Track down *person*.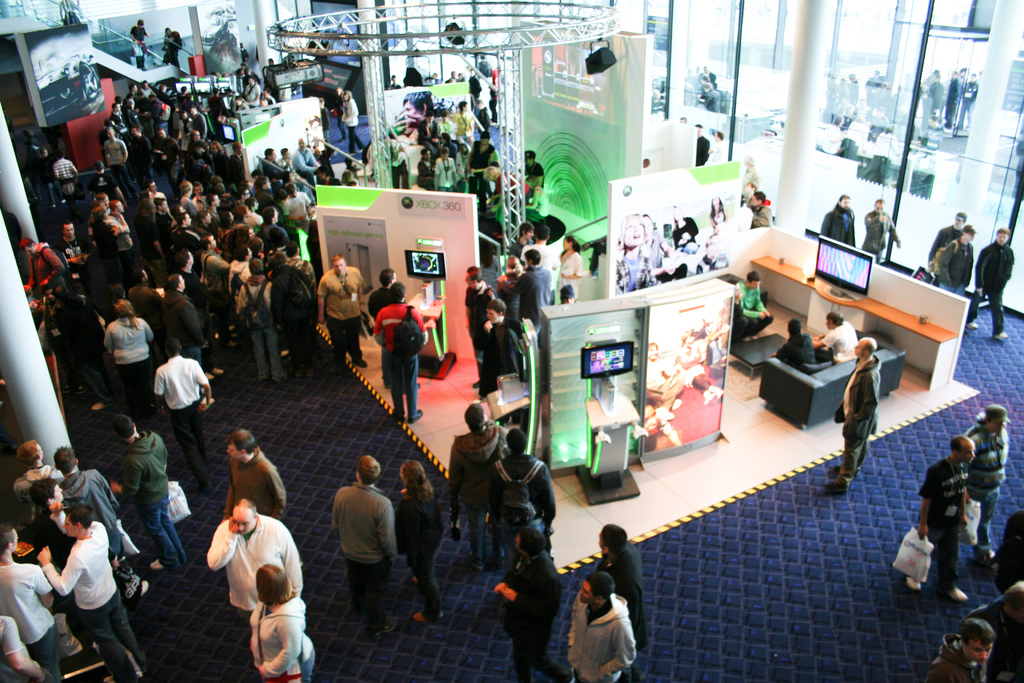
Tracked to x1=963, y1=403, x2=1010, y2=557.
